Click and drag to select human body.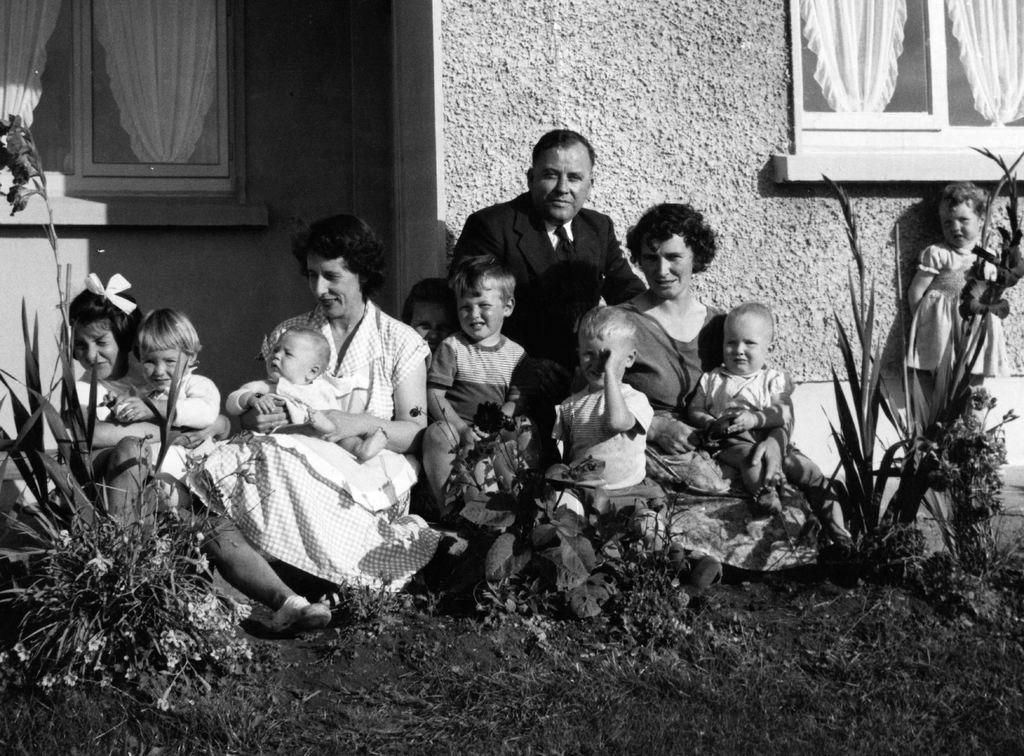
Selection: box(913, 238, 1016, 422).
